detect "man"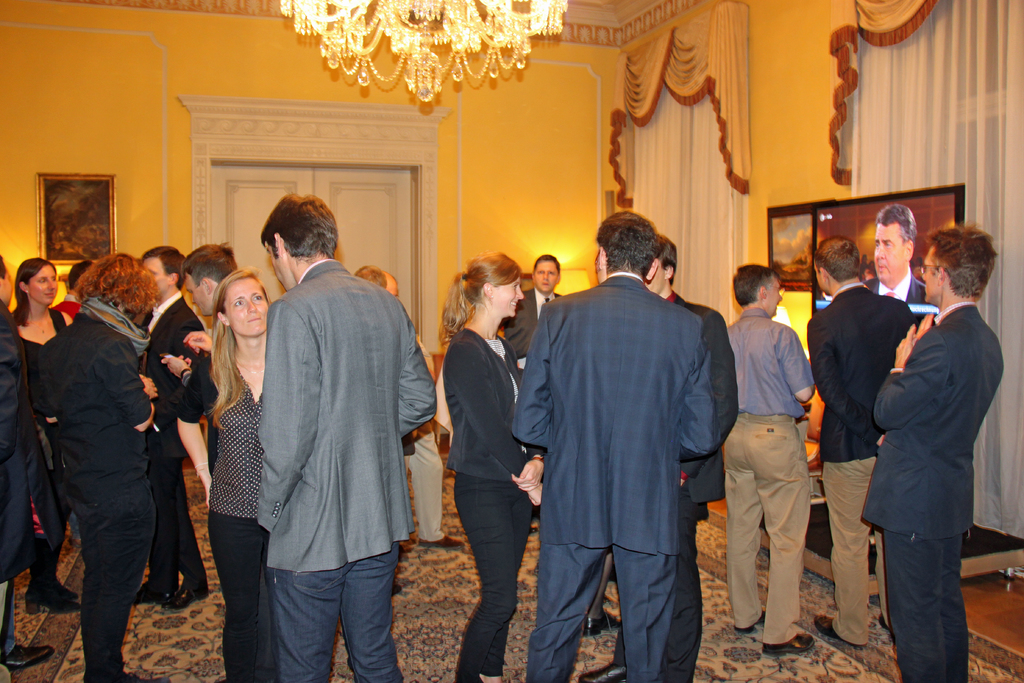
x1=862 y1=224 x2=1004 y2=682
